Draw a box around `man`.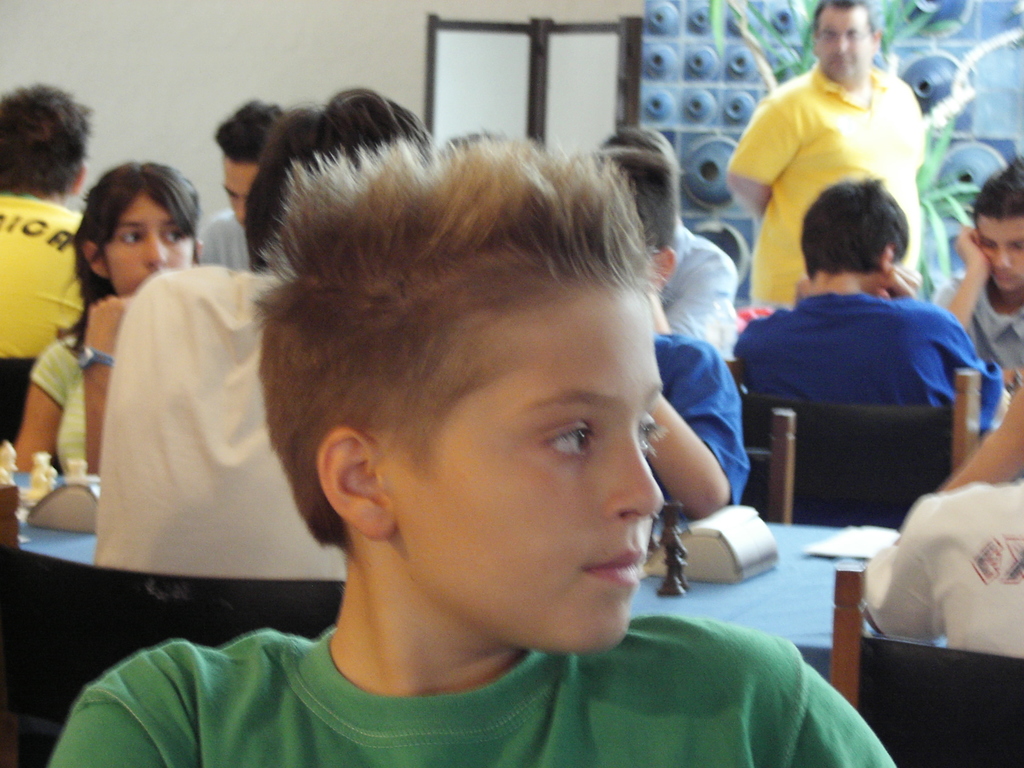
locate(195, 97, 298, 283).
